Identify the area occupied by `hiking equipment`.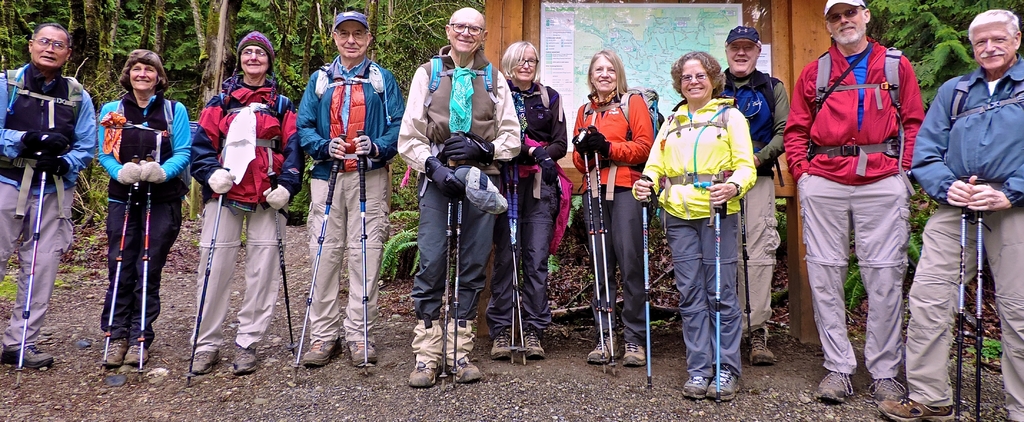
Area: 101/184/134/373.
